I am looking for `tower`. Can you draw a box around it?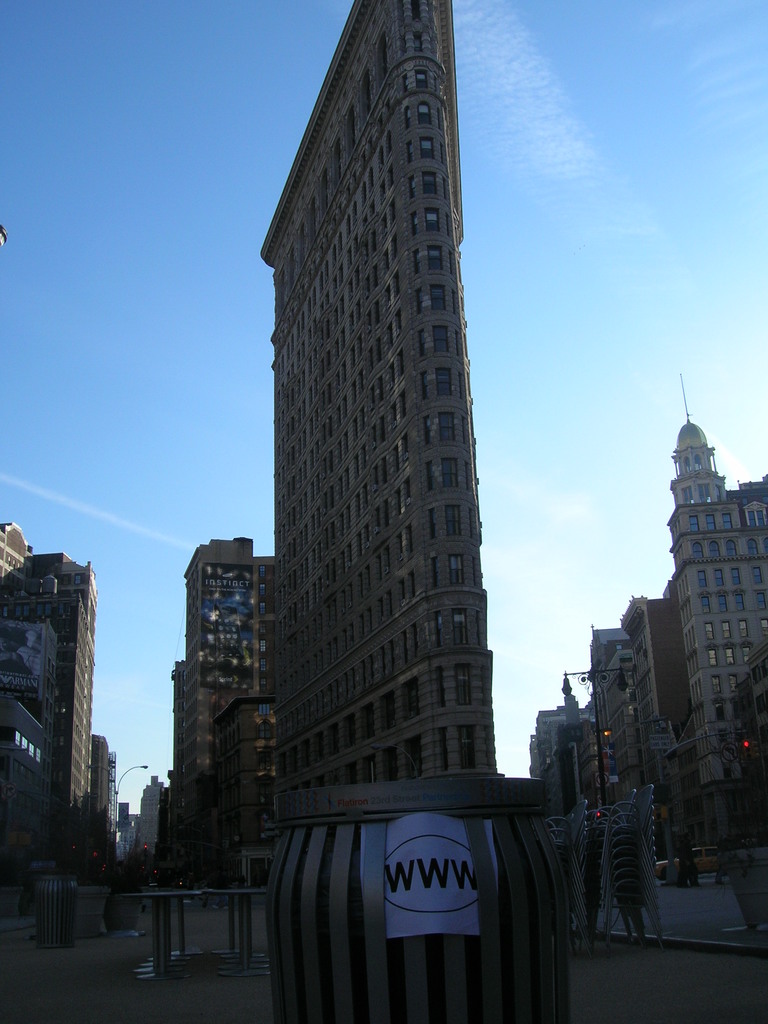
Sure, the bounding box is {"x1": 546, "y1": 591, "x2": 700, "y2": 870}.
